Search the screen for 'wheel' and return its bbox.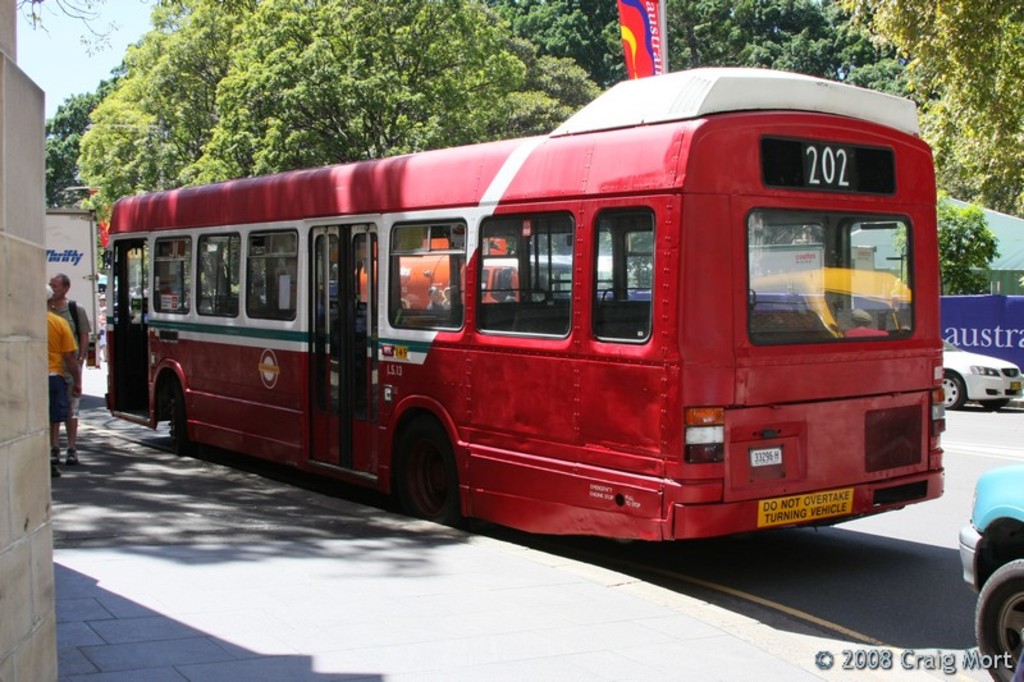
Found: select_region(392, 415, 454, 519).
